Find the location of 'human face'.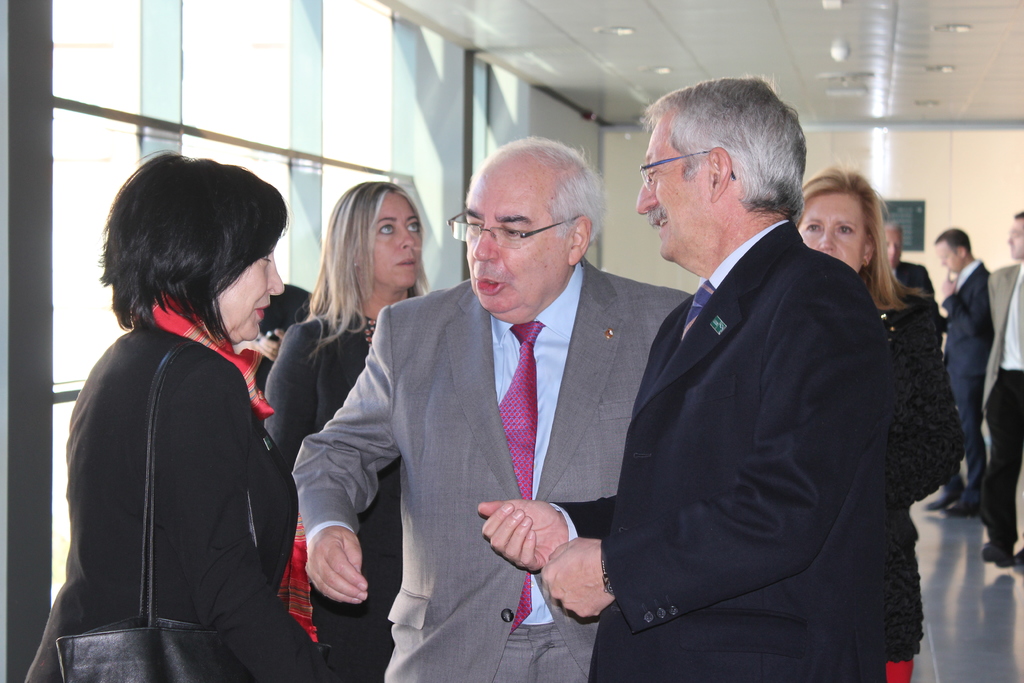
Location: crop(887, 231, 902, 272).
